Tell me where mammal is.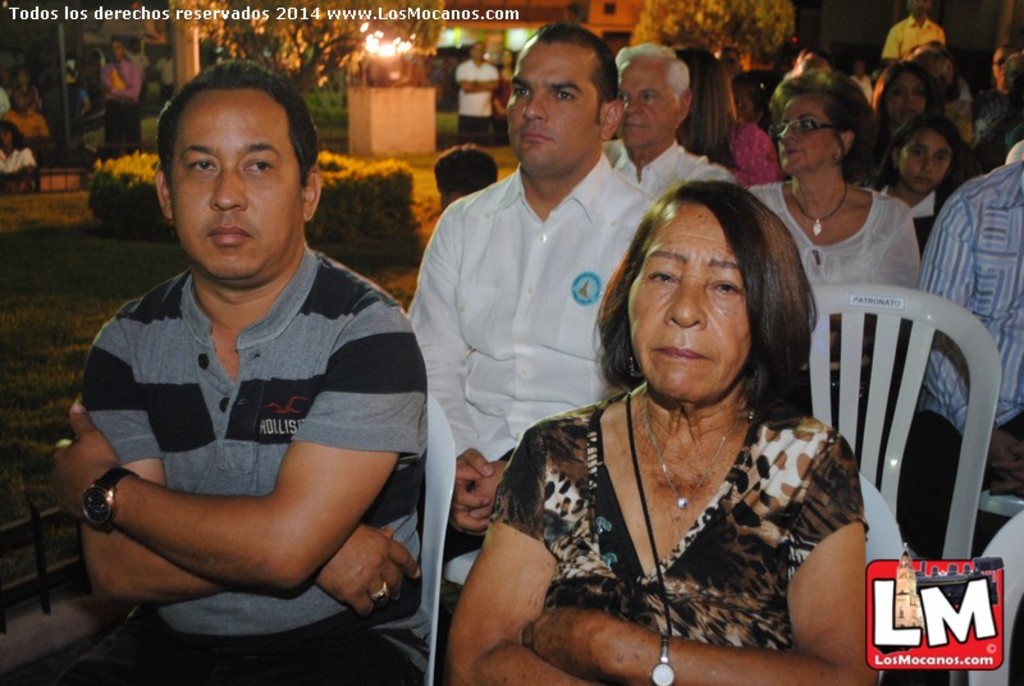
mammal is at <bbox>613, 40, 733, 209</bbox>.
